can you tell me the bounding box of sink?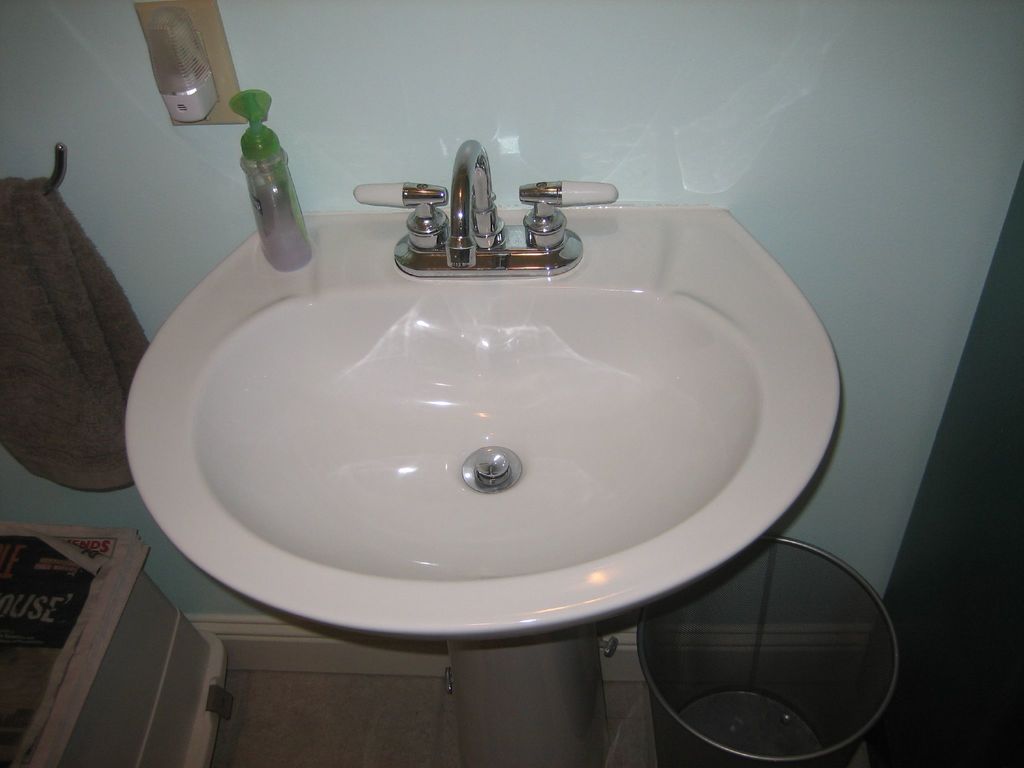
rect(123, 140, 844, 643).
